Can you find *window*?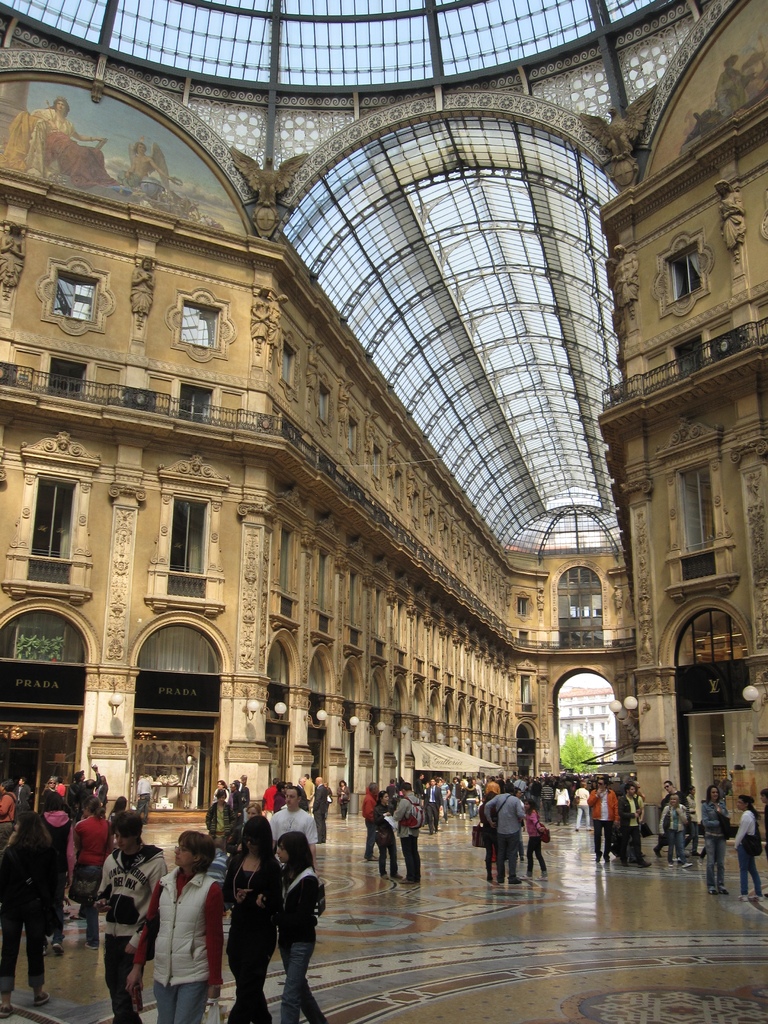
Yes, bounding box: Rect(429, 703, 435, 716).
